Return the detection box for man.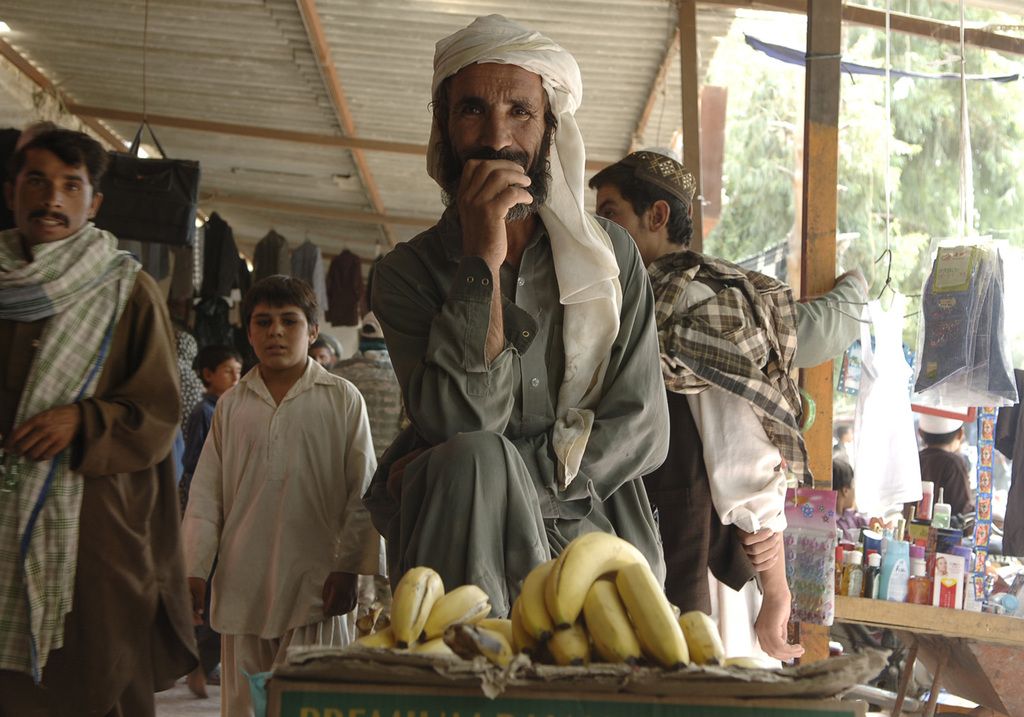
bbox=[355, 11, 669, 622].
